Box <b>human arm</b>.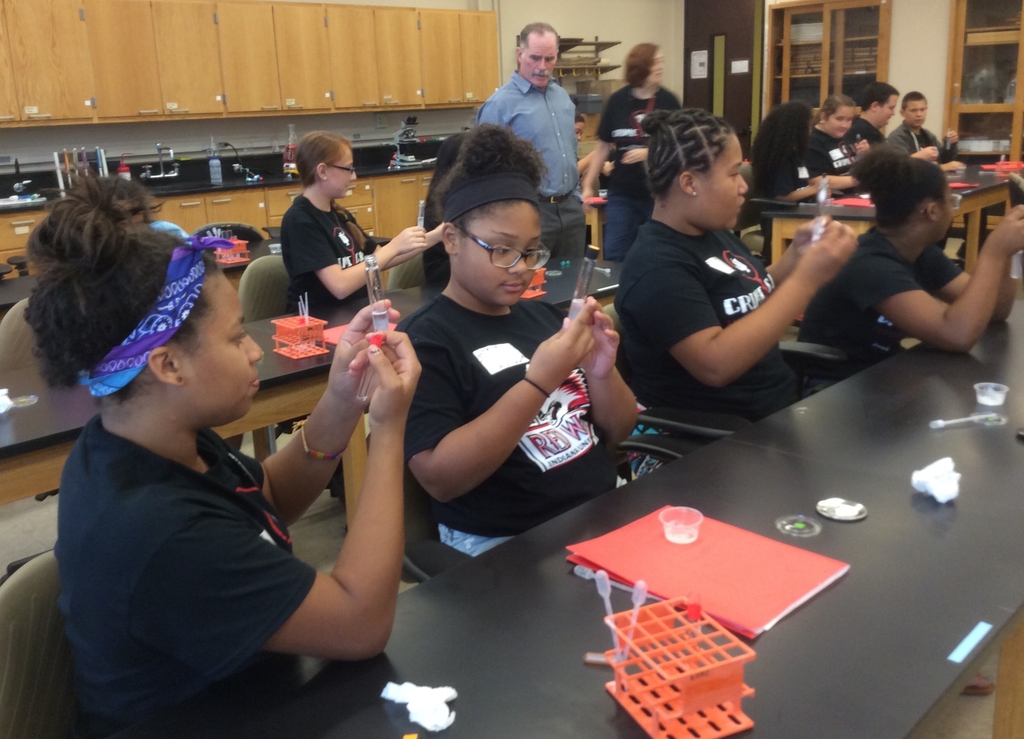
(239,296,406,537).
